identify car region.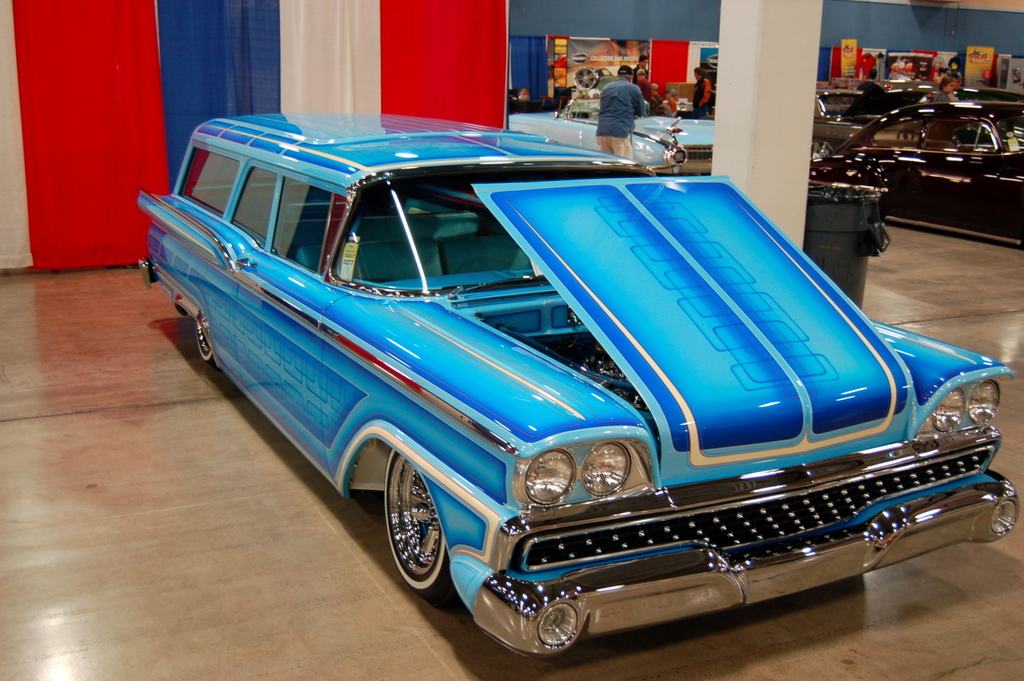
Region: 130:113:1016:664.
